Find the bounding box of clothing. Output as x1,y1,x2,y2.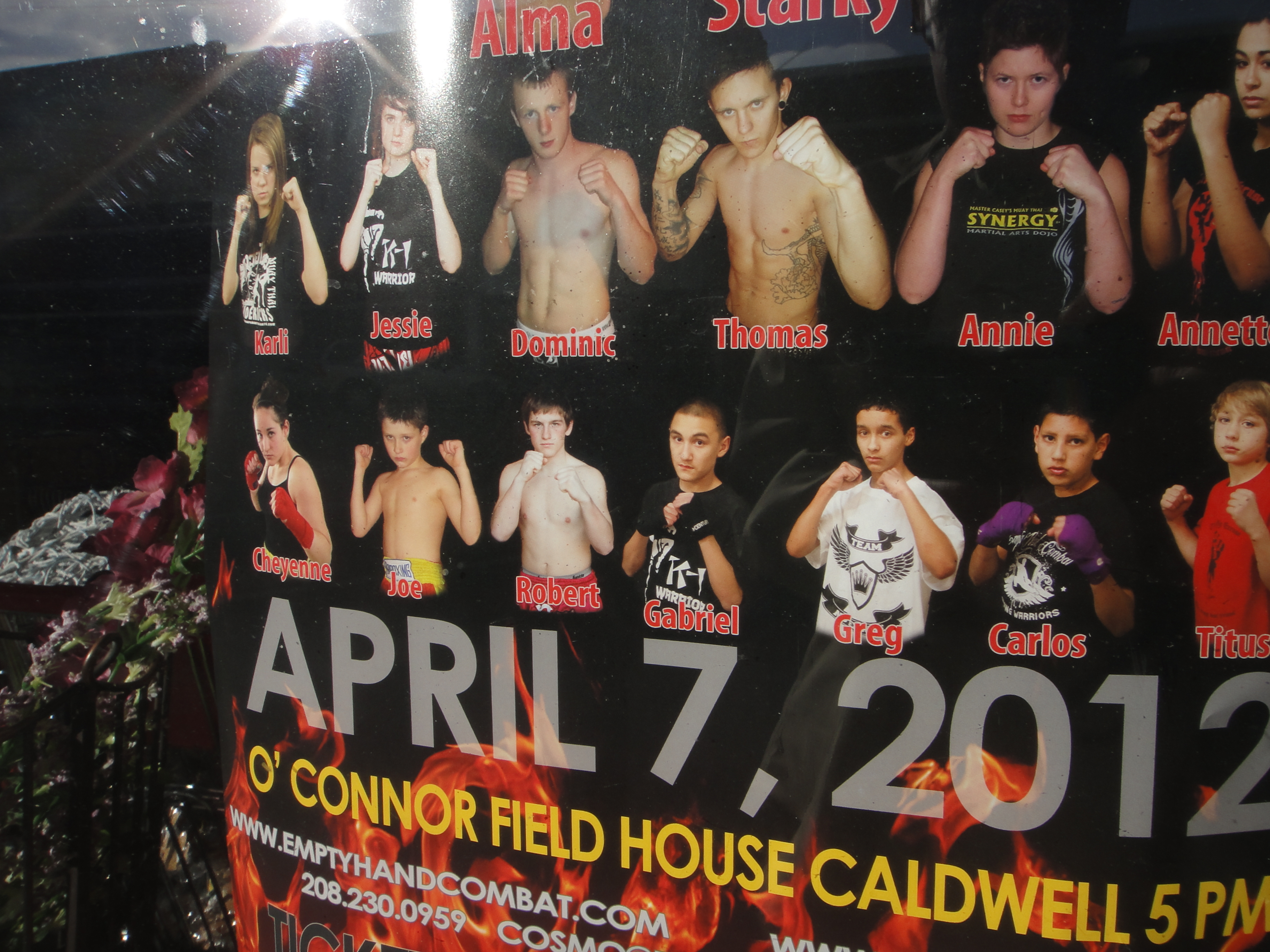
403,49,442,123.
